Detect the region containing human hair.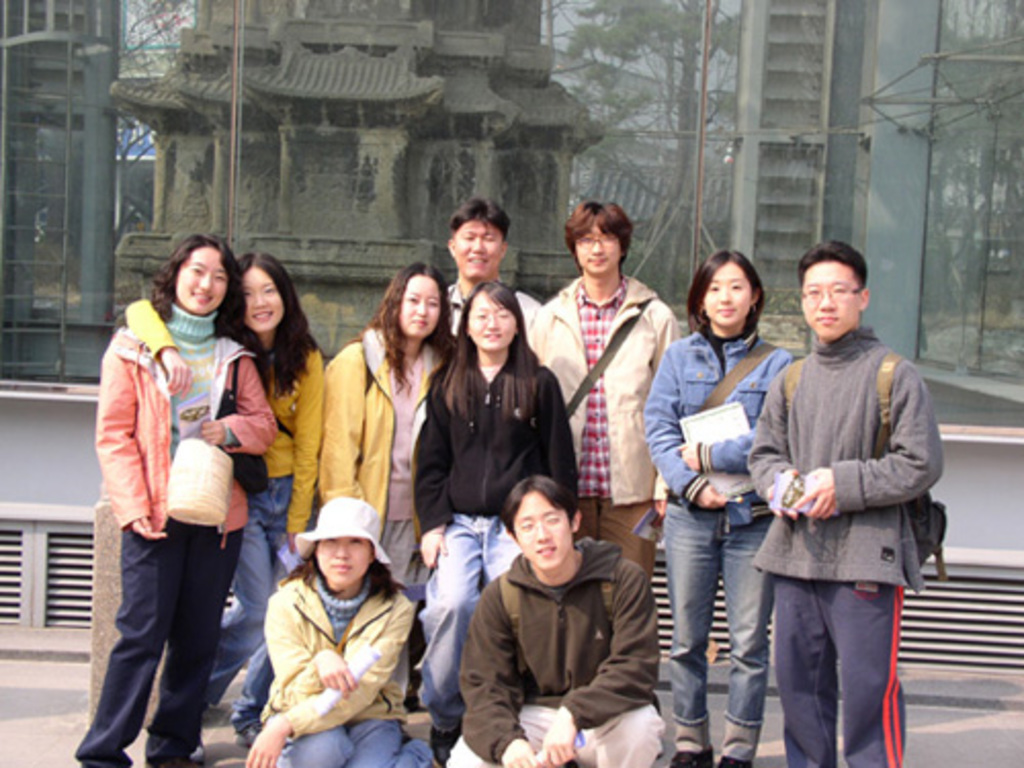
bbox(563, 197, 633, 281).
